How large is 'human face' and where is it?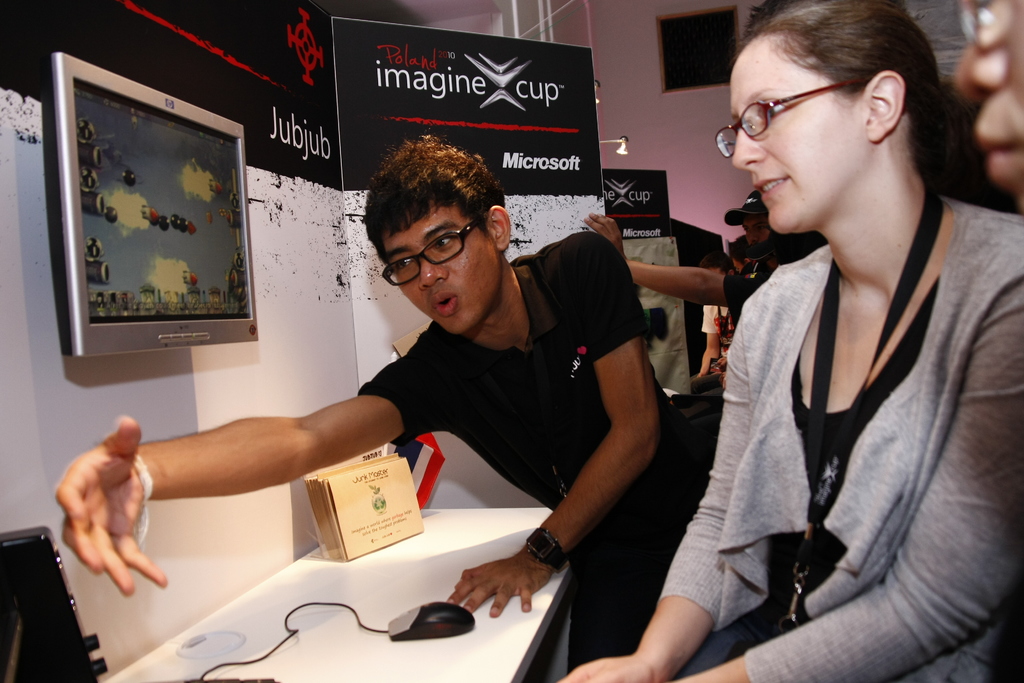
Bounding box: <bbox>385, 222, 491, 338</bbox>.
